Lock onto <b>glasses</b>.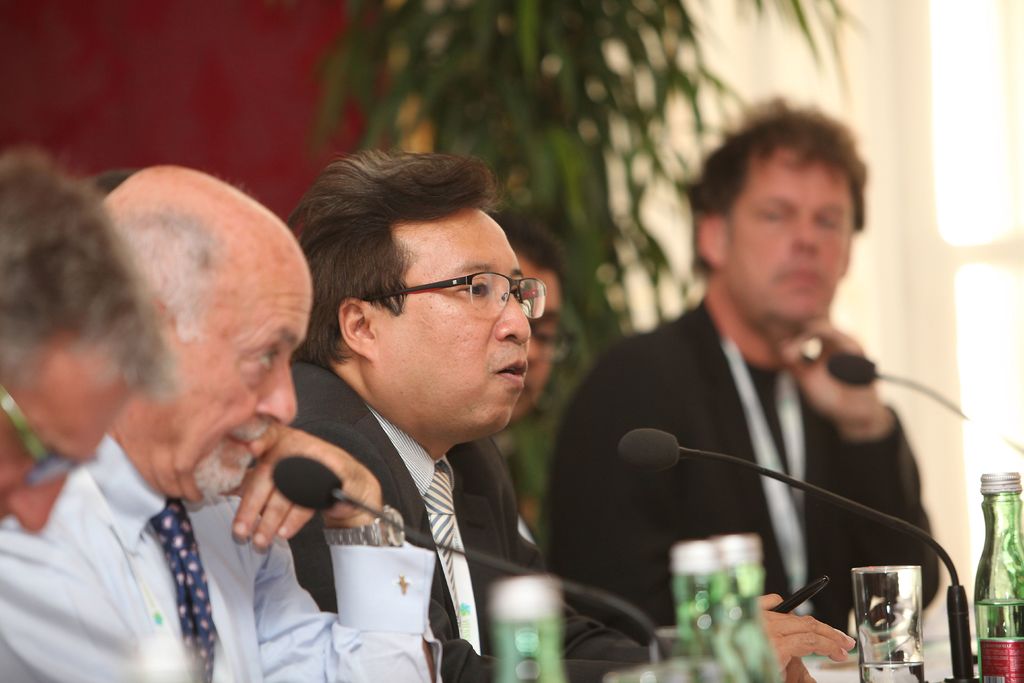
Locked: left=336, top=277, right=546, bottom=334.
